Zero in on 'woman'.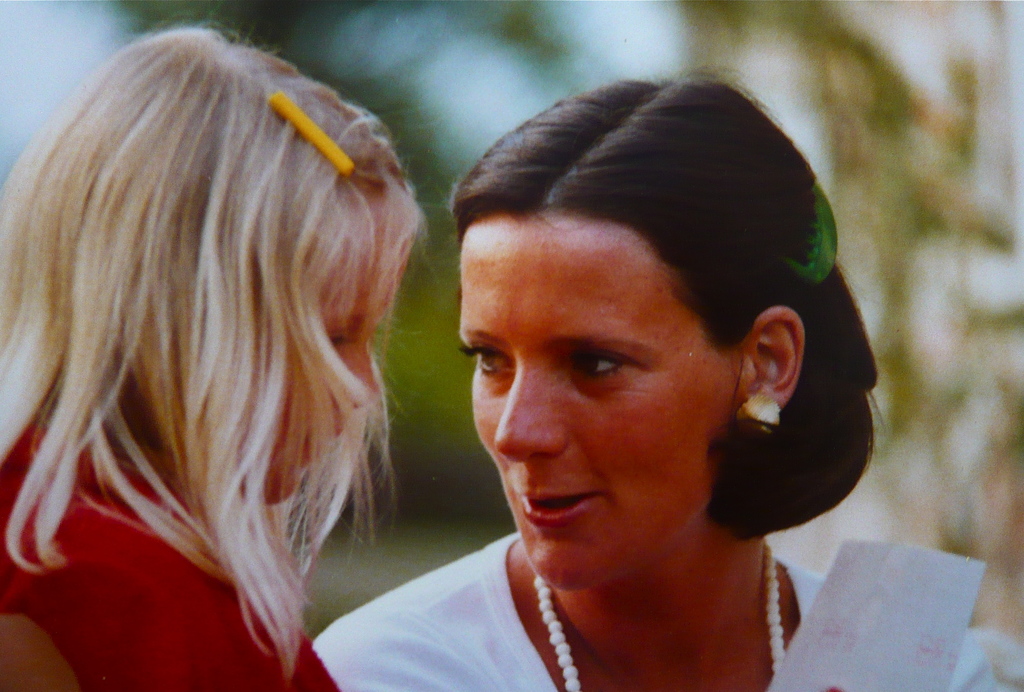
Zeroed in: box=[314, 66, 1023, 691].
